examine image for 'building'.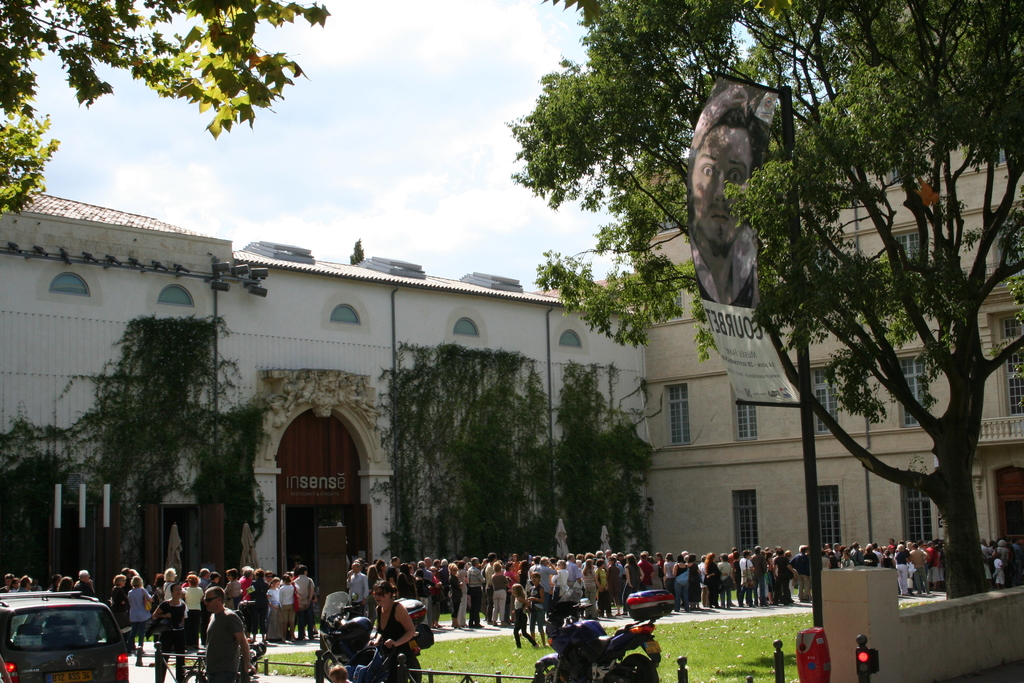
Examination result: <box>1,194,655,604</box>.
